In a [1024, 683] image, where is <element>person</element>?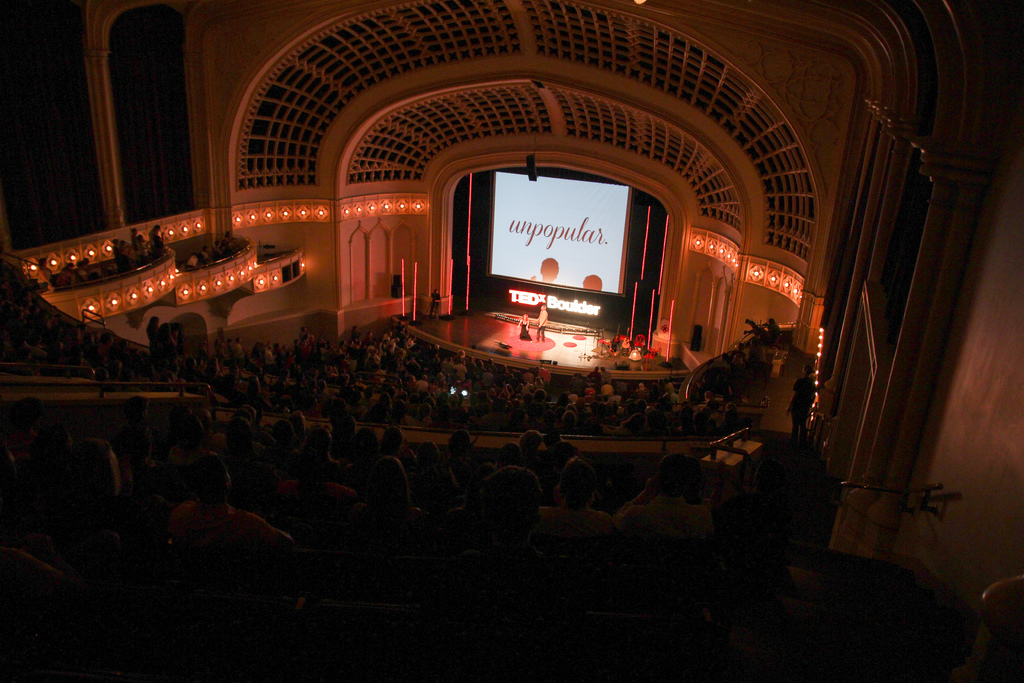
(x1=532, y1=304, x2=545, y2=345).
